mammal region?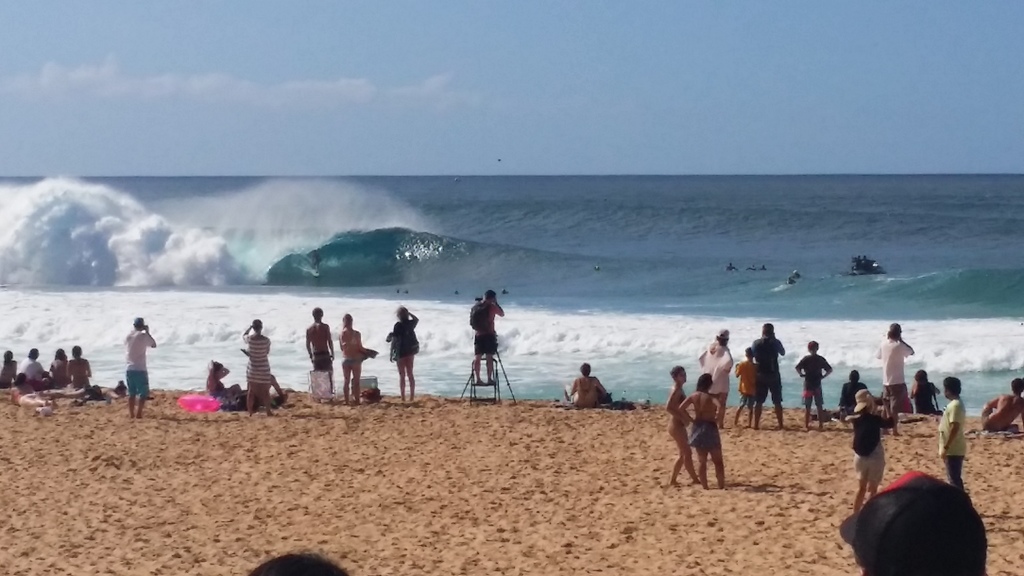
box(248, 548, 354, 575)
